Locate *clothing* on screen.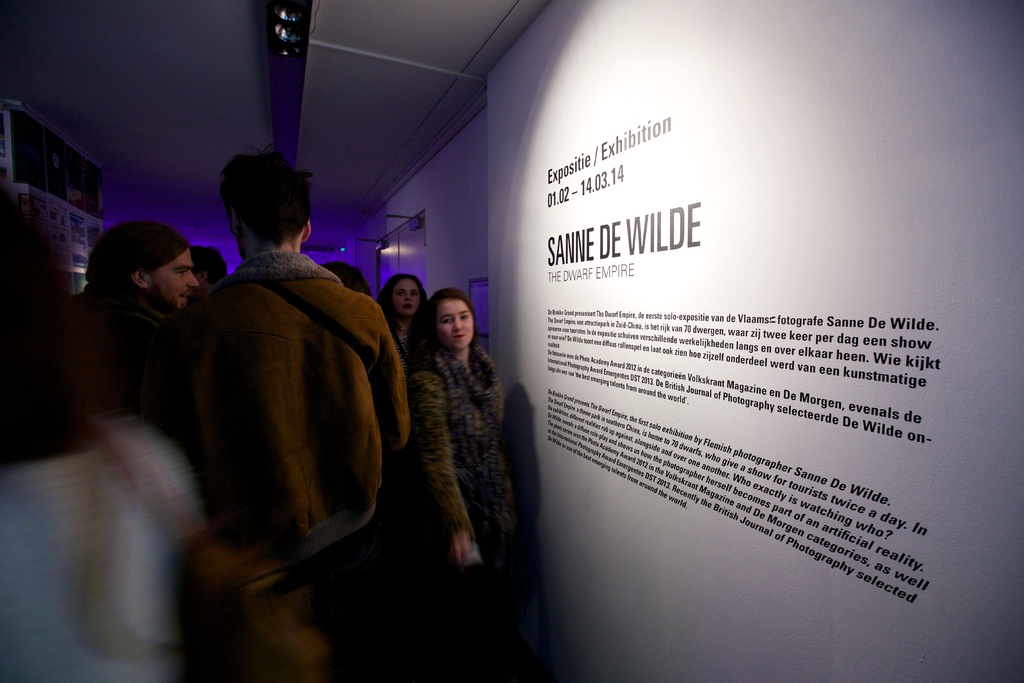
On screen at {"x1": 410, "y1": 343, "x2": 524, "y2": 682}.
